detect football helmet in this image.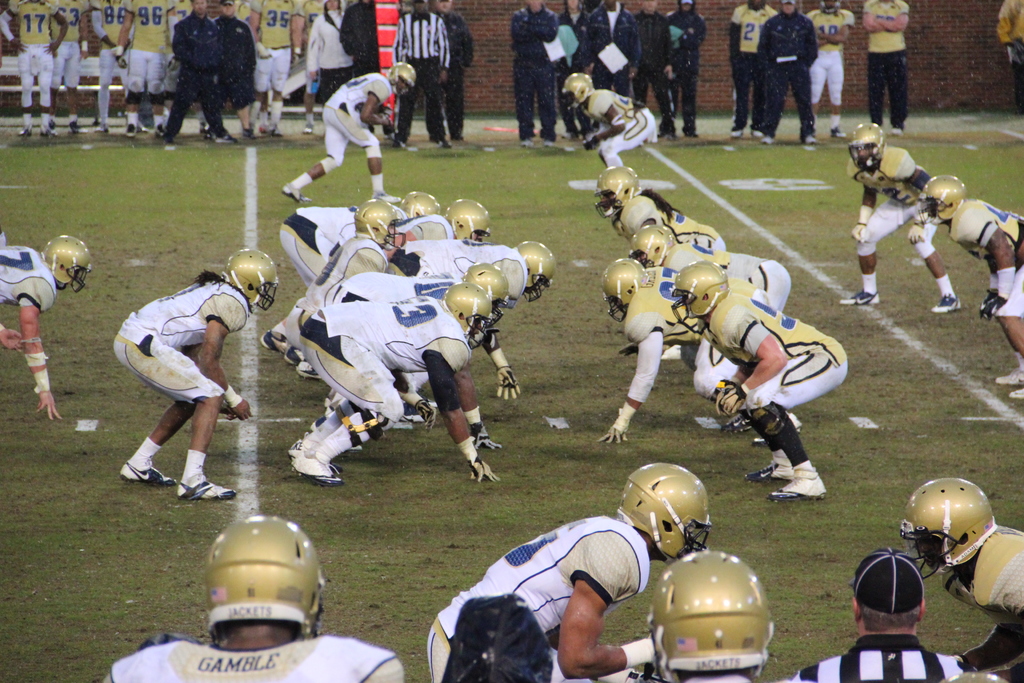
Detection: [left=625, top=473, right=728, bottom=563].
